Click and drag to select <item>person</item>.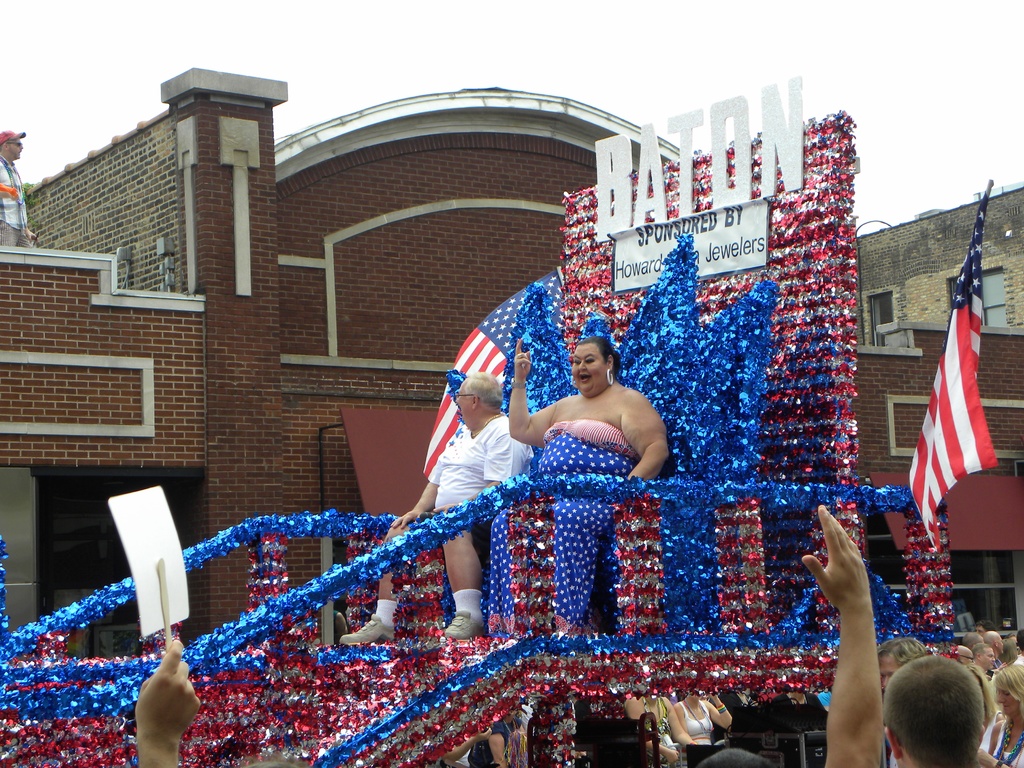
Selection: 343/375/543/642.
